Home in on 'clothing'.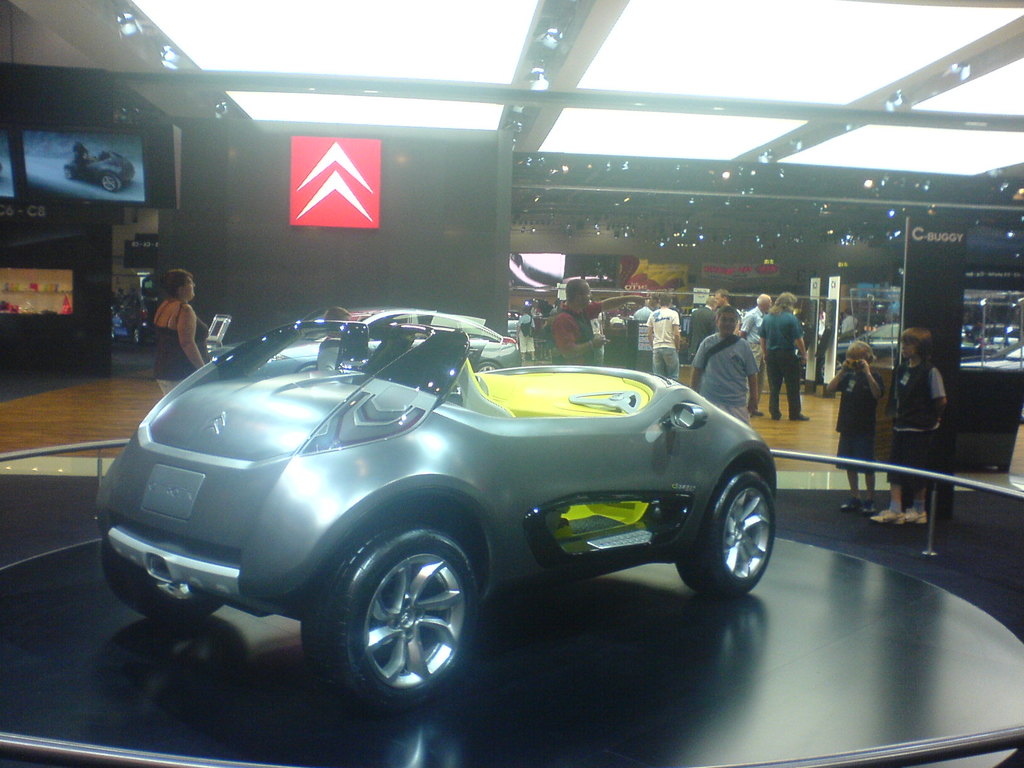
Homed in at BBox(646, 309, 680, 380).
